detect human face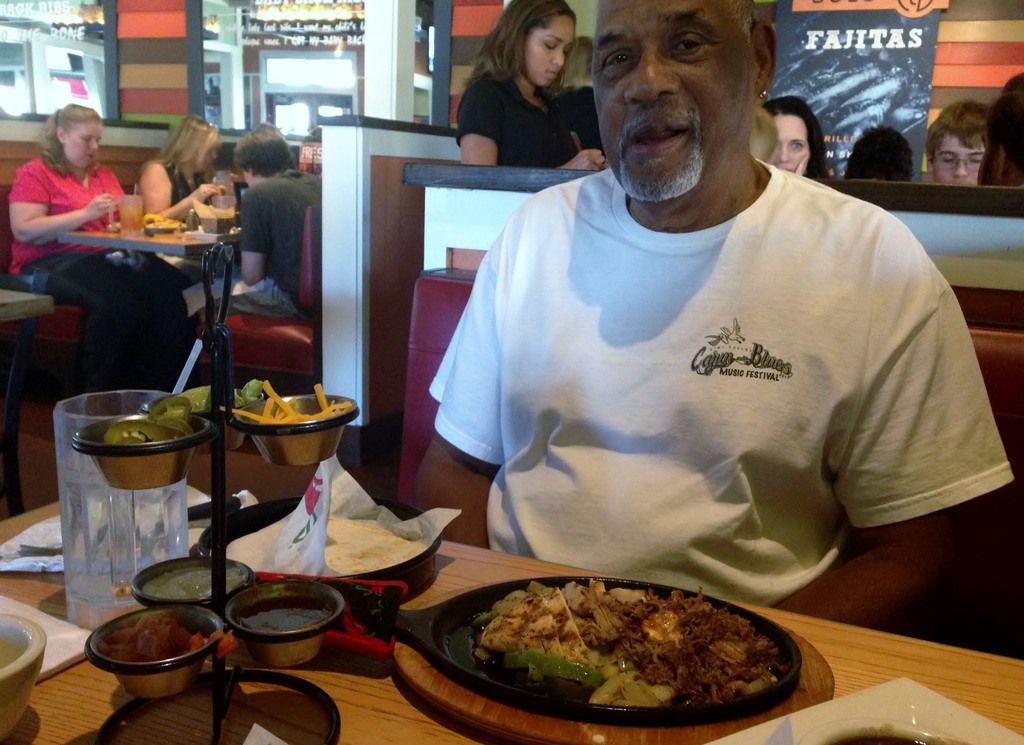
[65,115,105,170]
